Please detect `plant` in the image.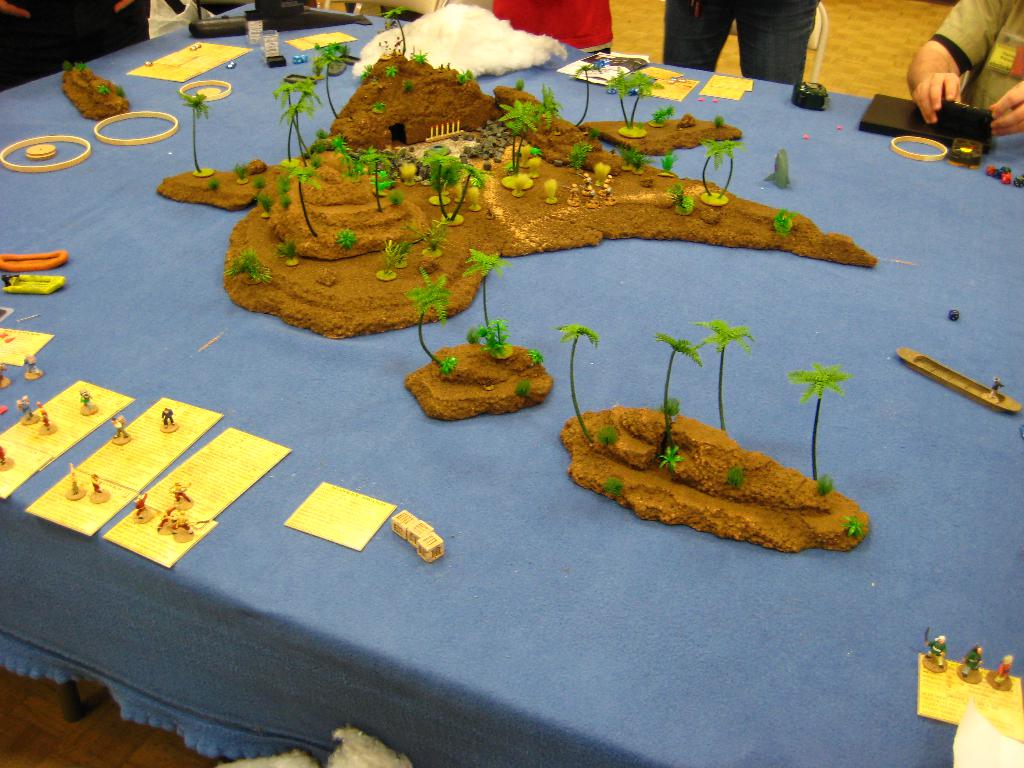
<box>515,376,530,394</box>.
